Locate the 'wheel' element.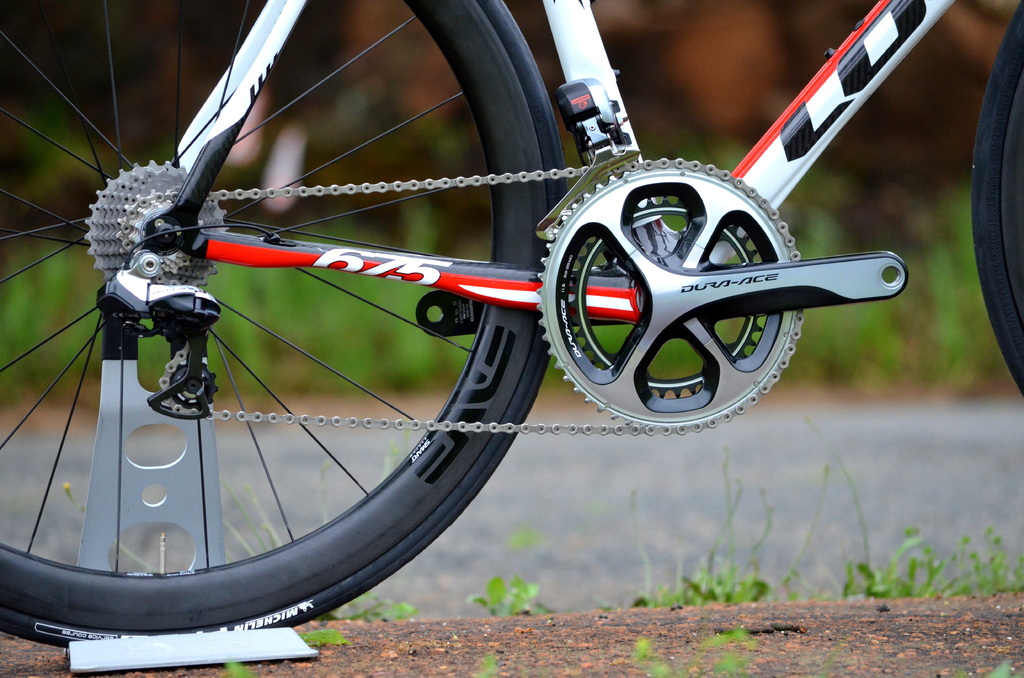
Element bbox: l=0, t=0, r=563, b=632.
